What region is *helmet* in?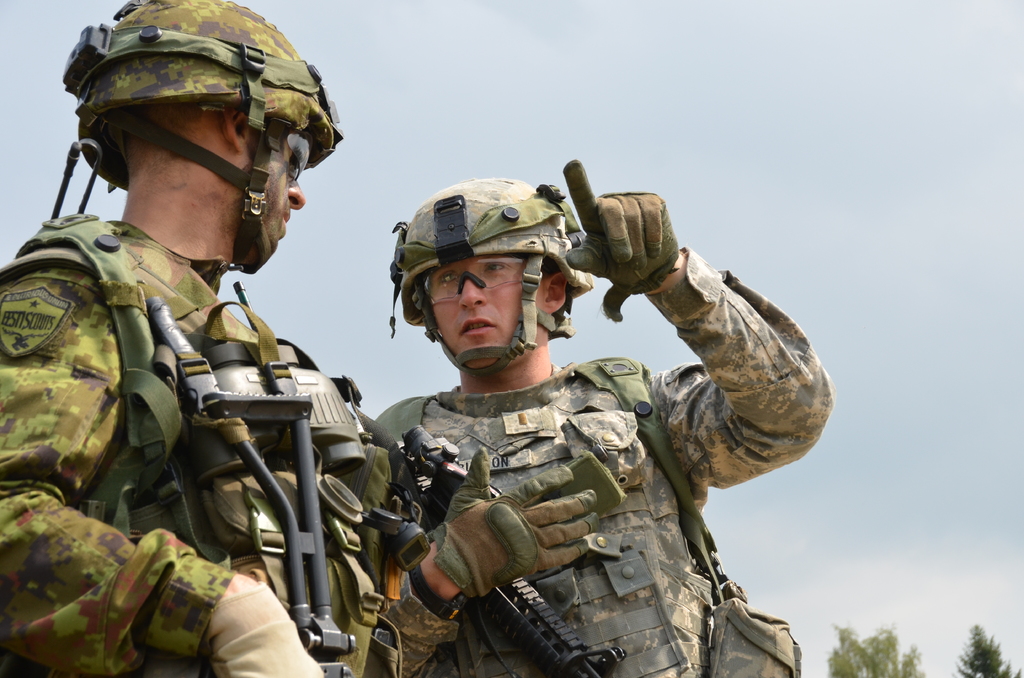
l=382, t=183, r=578, b=384.
